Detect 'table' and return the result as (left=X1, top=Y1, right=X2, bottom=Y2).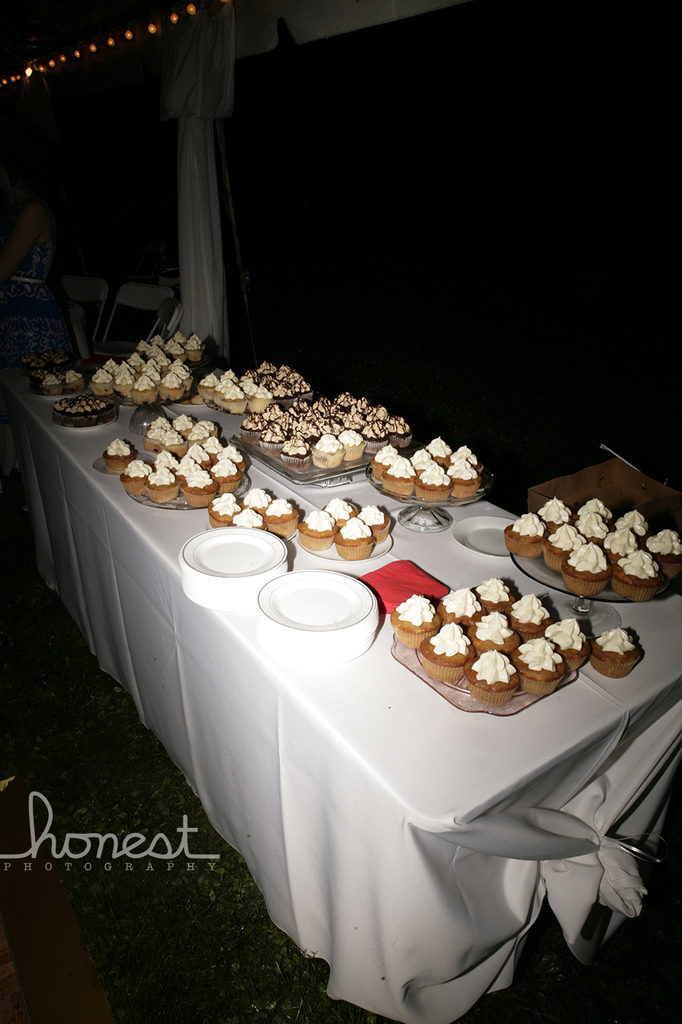
(left=74, top=406, right=681, bottom=1023).
